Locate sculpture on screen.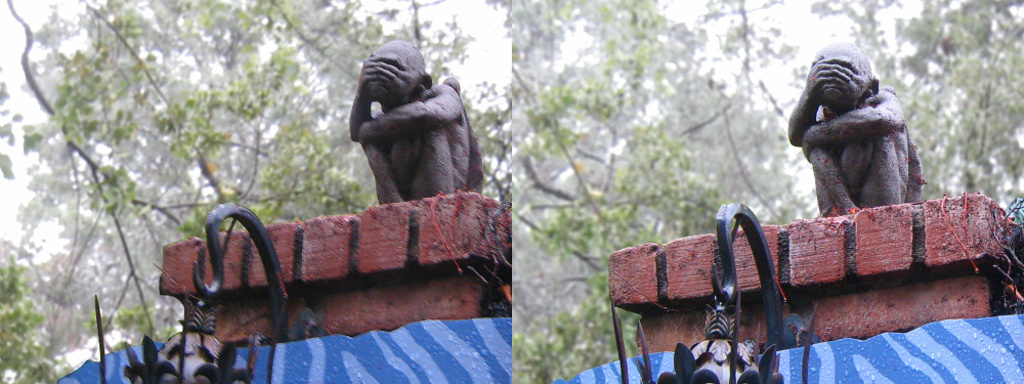
On screen at BBox(782, 55, 921, 244).
